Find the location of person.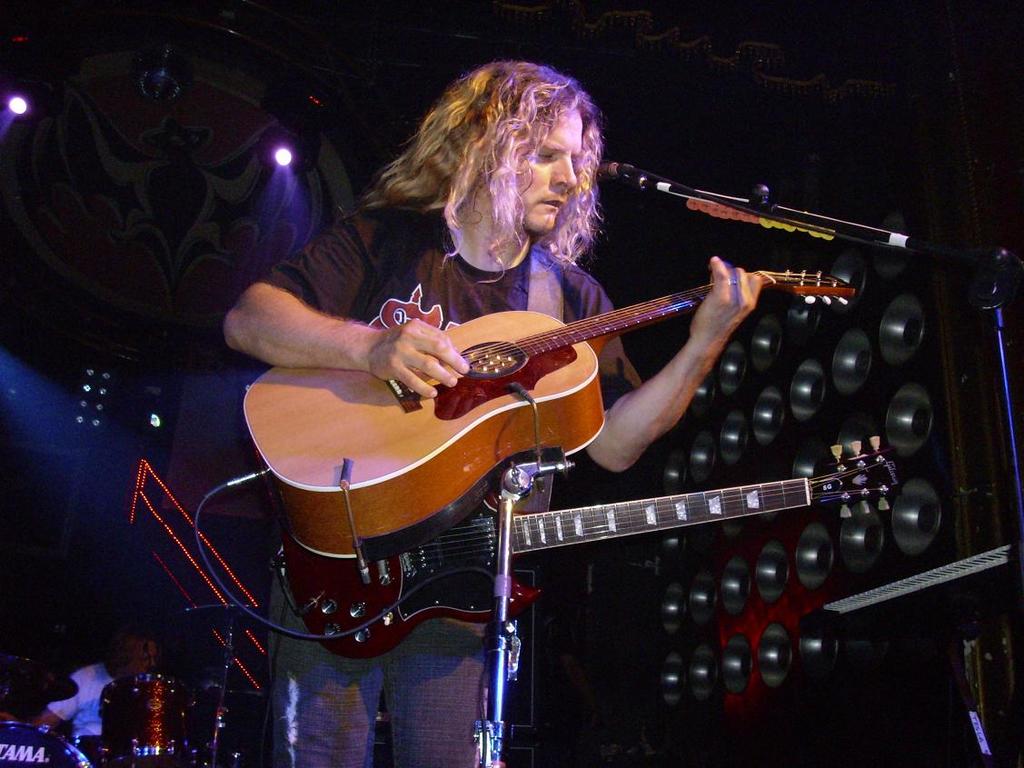
Location: bbox(246, 33, 870, 767).
